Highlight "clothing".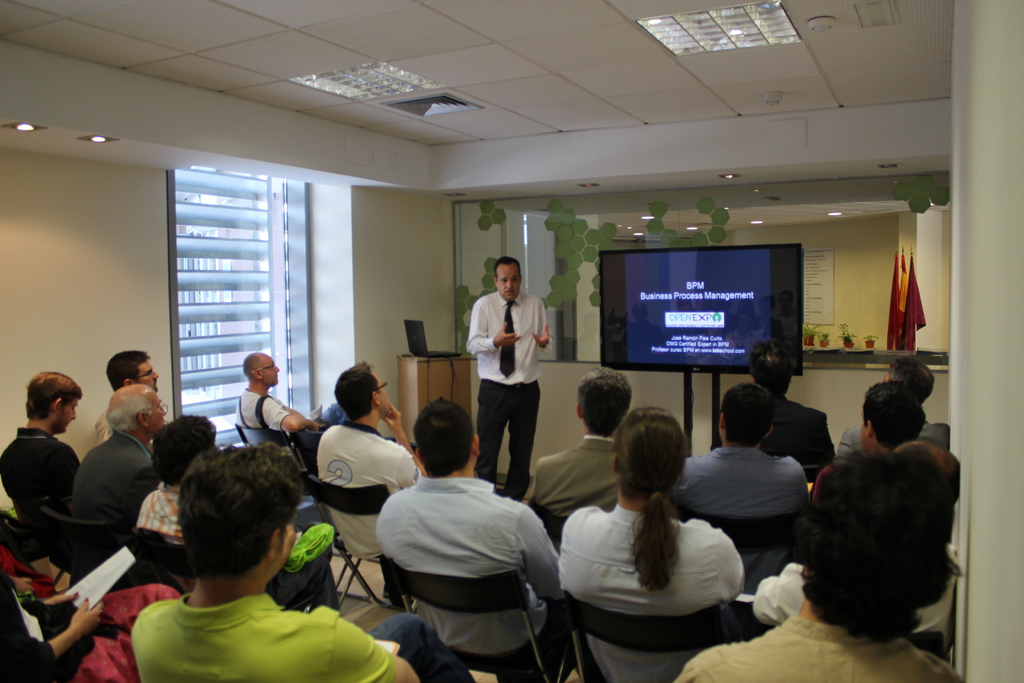
Highlighted region: 0:420:73:511.
